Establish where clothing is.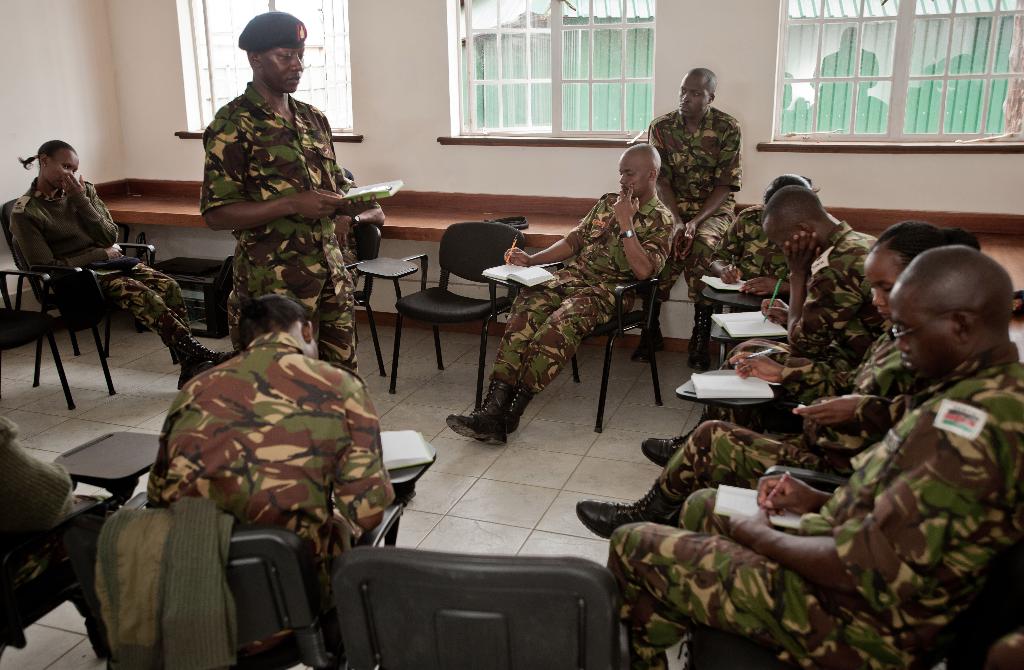
Established at [714,201,781,279].
